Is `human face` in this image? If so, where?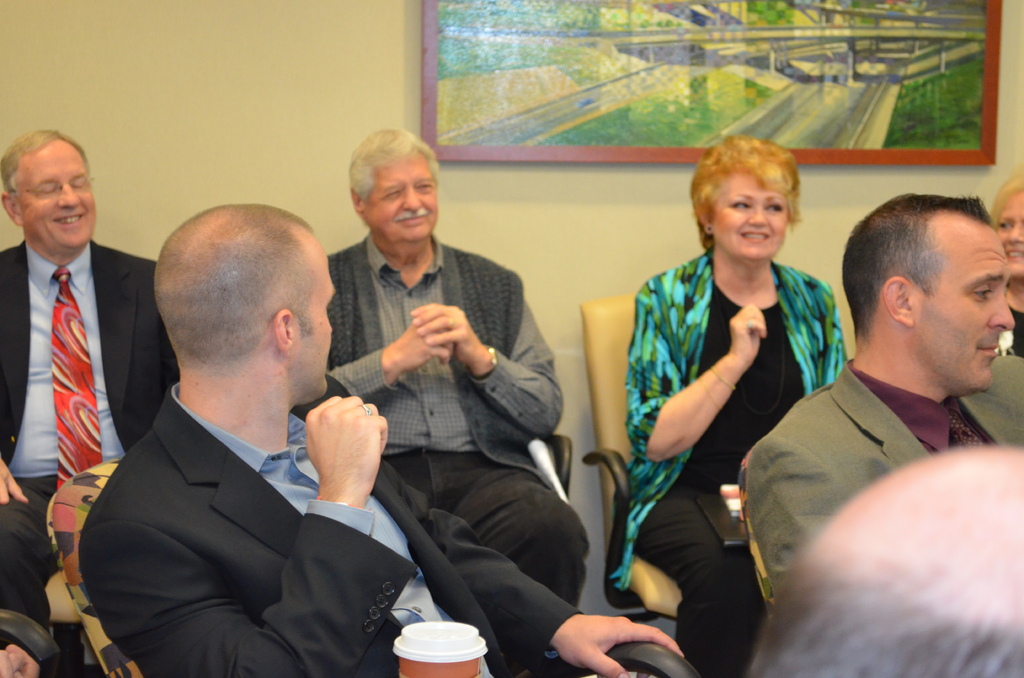
Yes, at 365 151 442 238.
